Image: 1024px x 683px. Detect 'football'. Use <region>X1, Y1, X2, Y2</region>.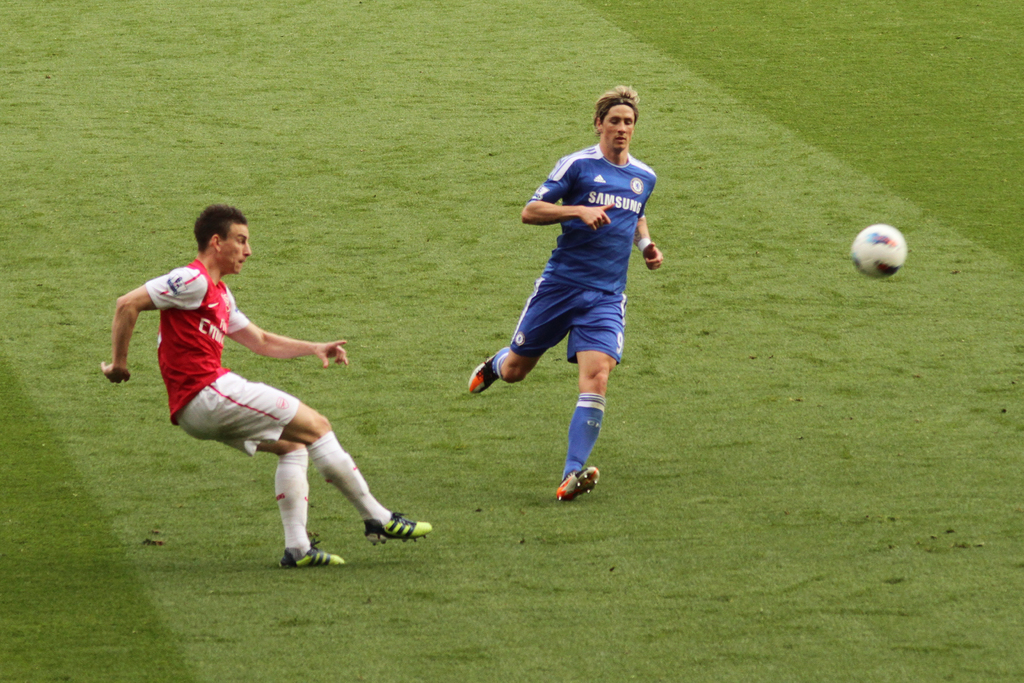
<region>848, 224, 903, 278</region>.
